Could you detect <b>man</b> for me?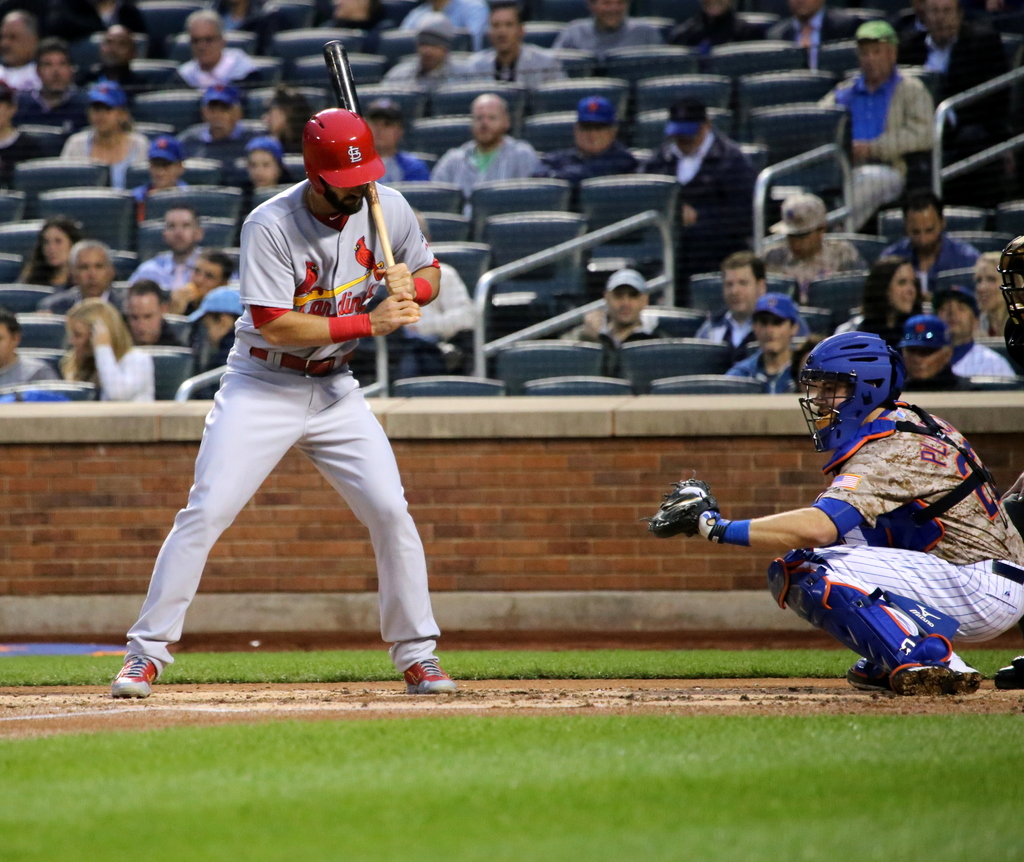
Detection result: bbox(155, 8, 276, 93).
